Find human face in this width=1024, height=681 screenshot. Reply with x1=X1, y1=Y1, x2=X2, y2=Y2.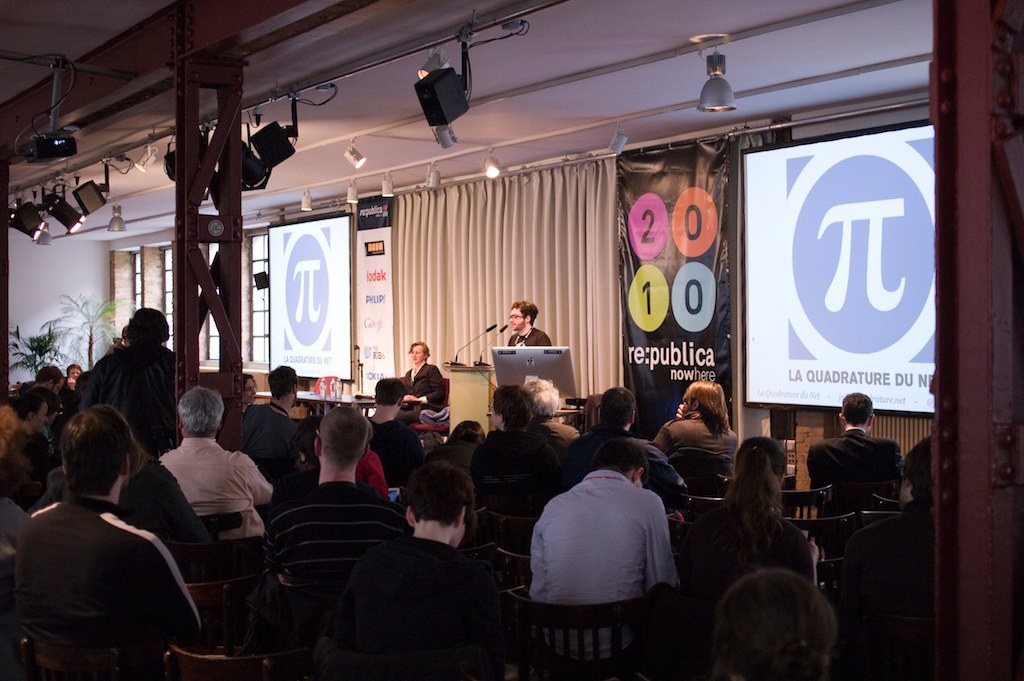
x1=509, y1=308, x2=526, y2=331.
